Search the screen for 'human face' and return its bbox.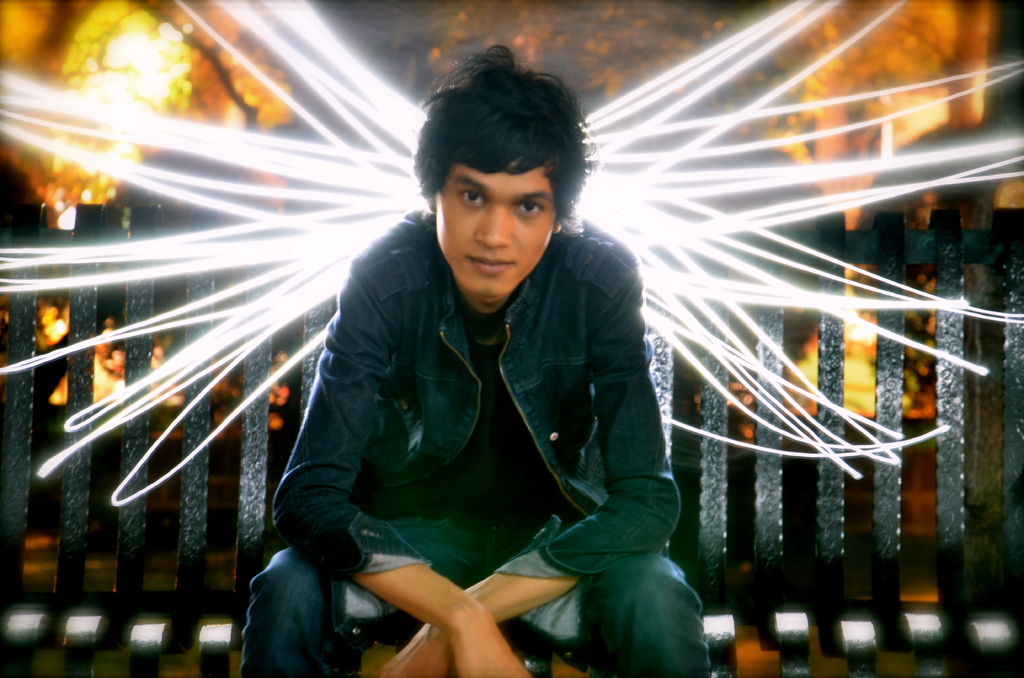
Found: select_region(436, 158, 558, 296).
